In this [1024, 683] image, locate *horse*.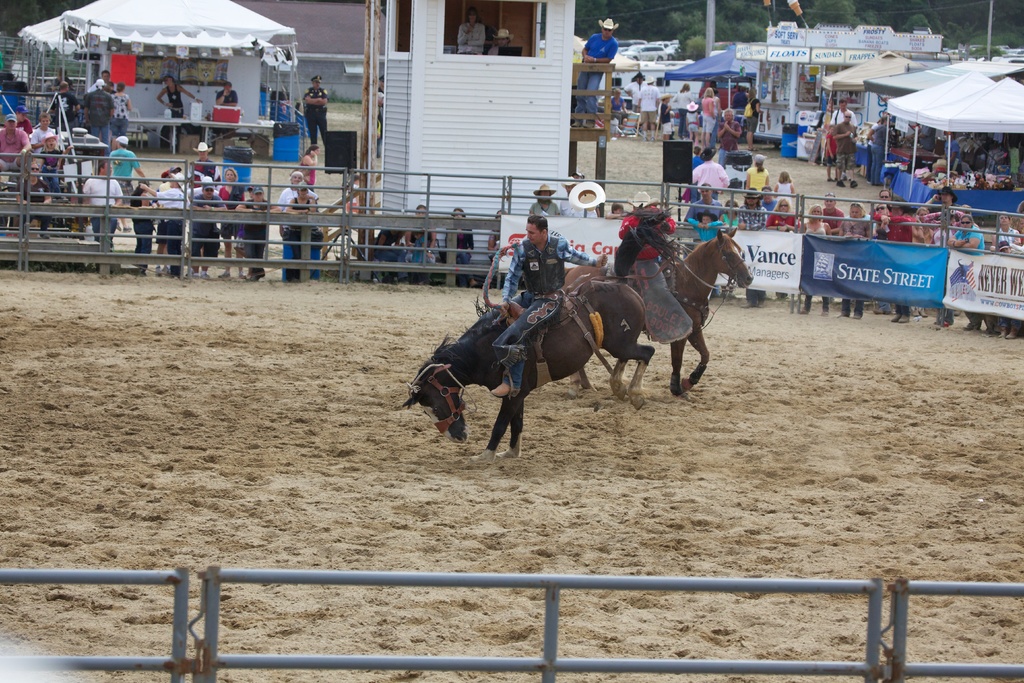
Bounding box: <region>563, 223, 755, 397</region>.
